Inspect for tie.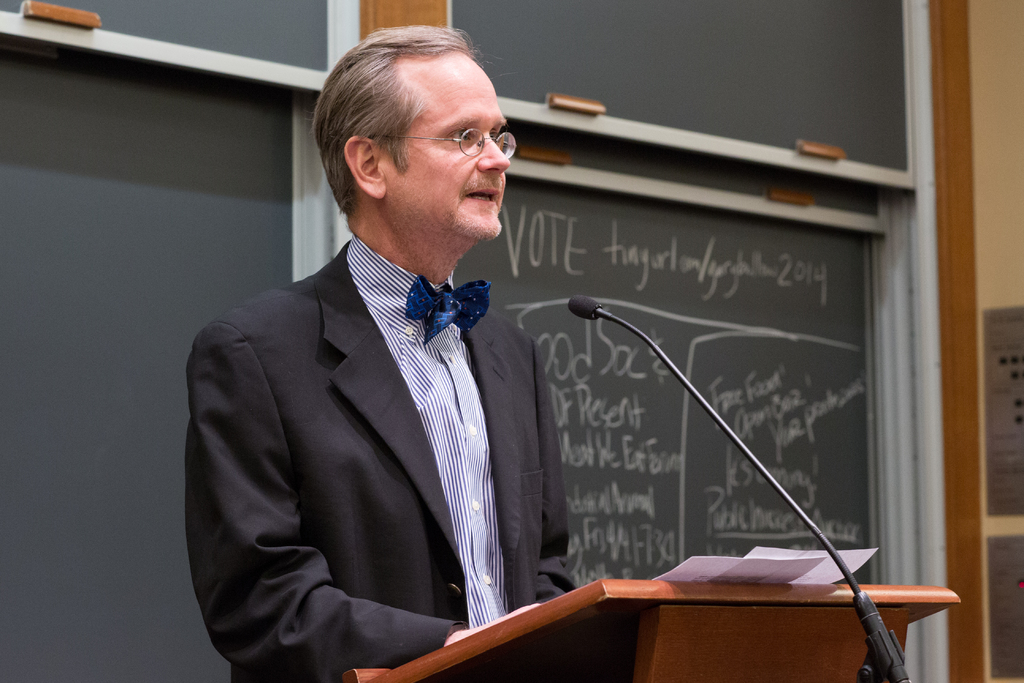
Inspection: rect(404, 277, 493, 345).
